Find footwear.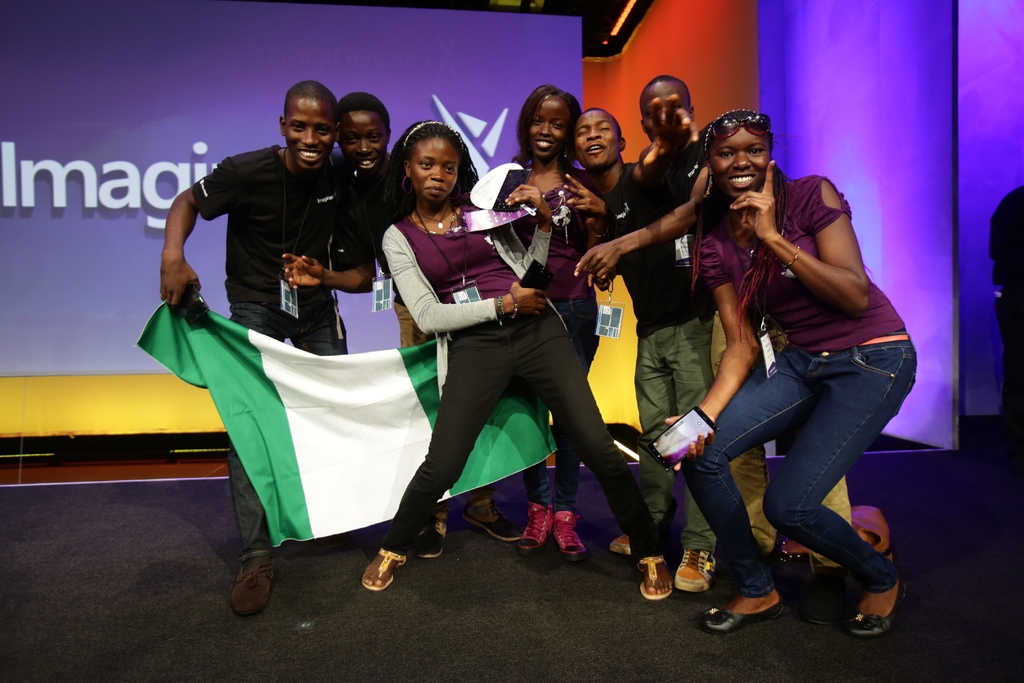
crop(214, 550, 271, 630).
